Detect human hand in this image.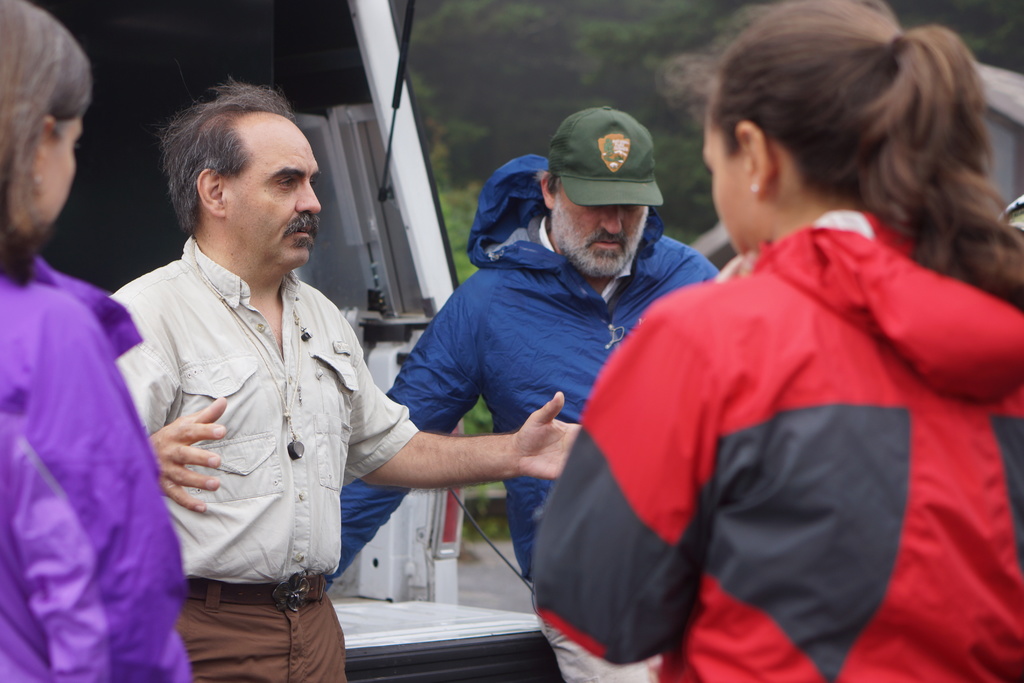
Detection: (x1=150, y1=391, x2=231, y2=515).
